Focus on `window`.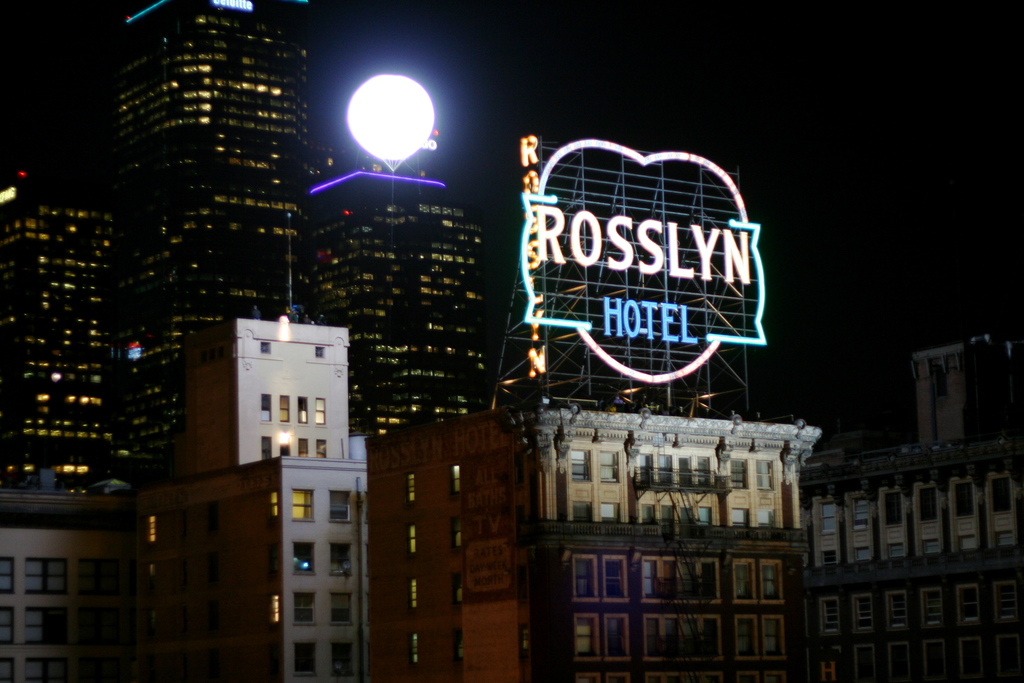
Focused at [735,614,785,656].
